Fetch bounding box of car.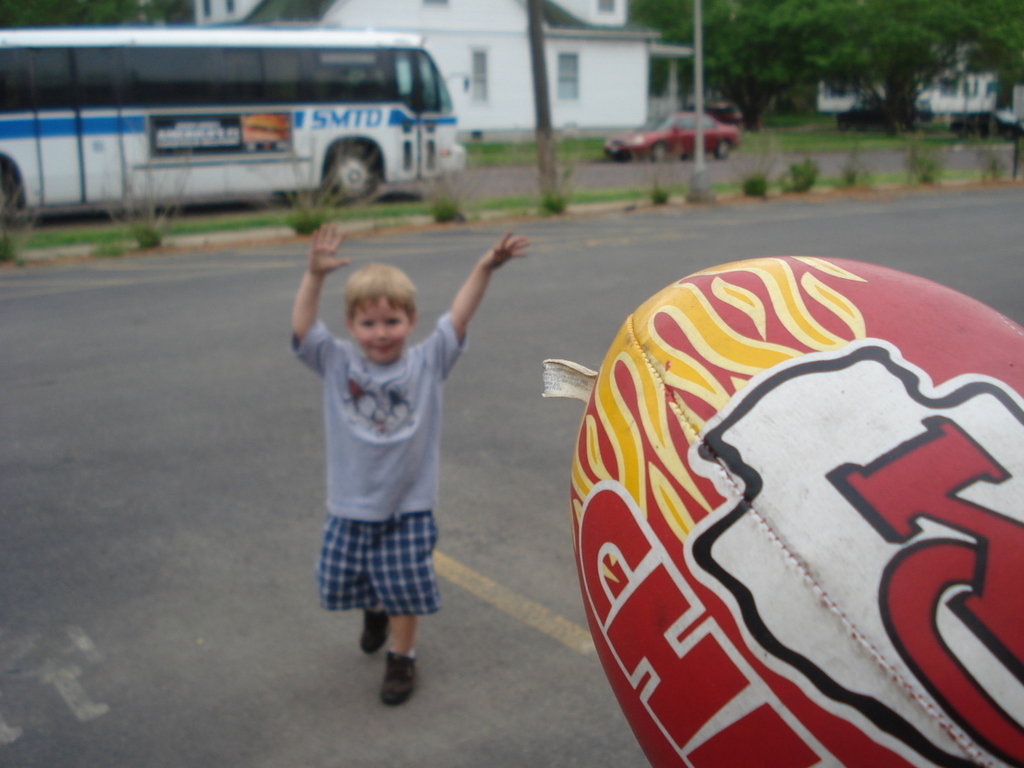
Bbox: (left=605, top=105, right=741, bottom=158).
